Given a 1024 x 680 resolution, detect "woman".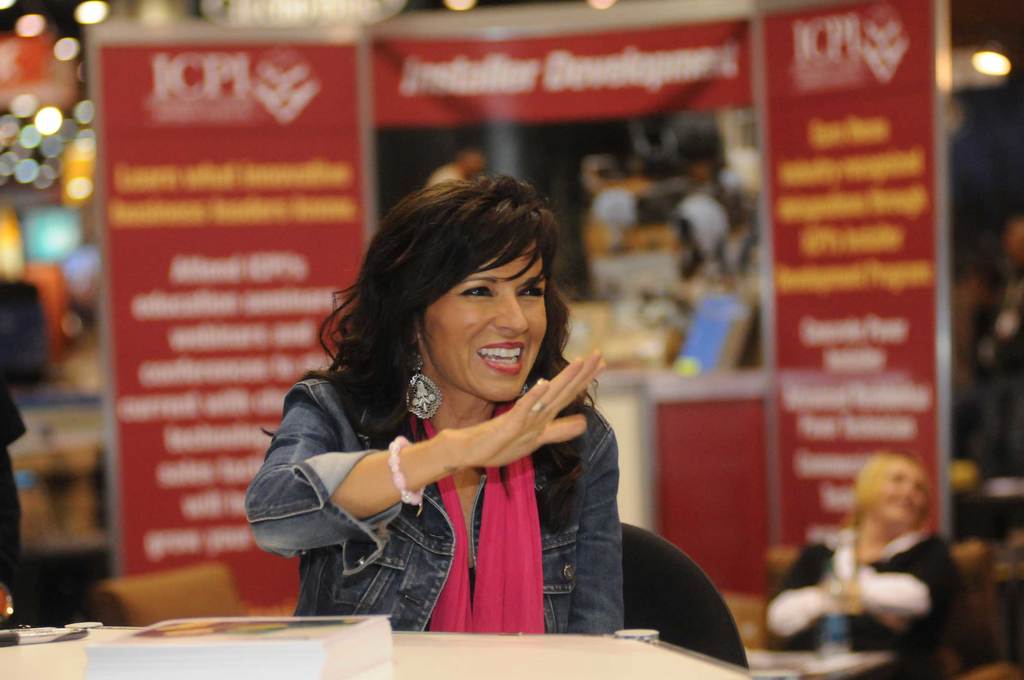
(left=767, top=450, right=967, bottom=679).
